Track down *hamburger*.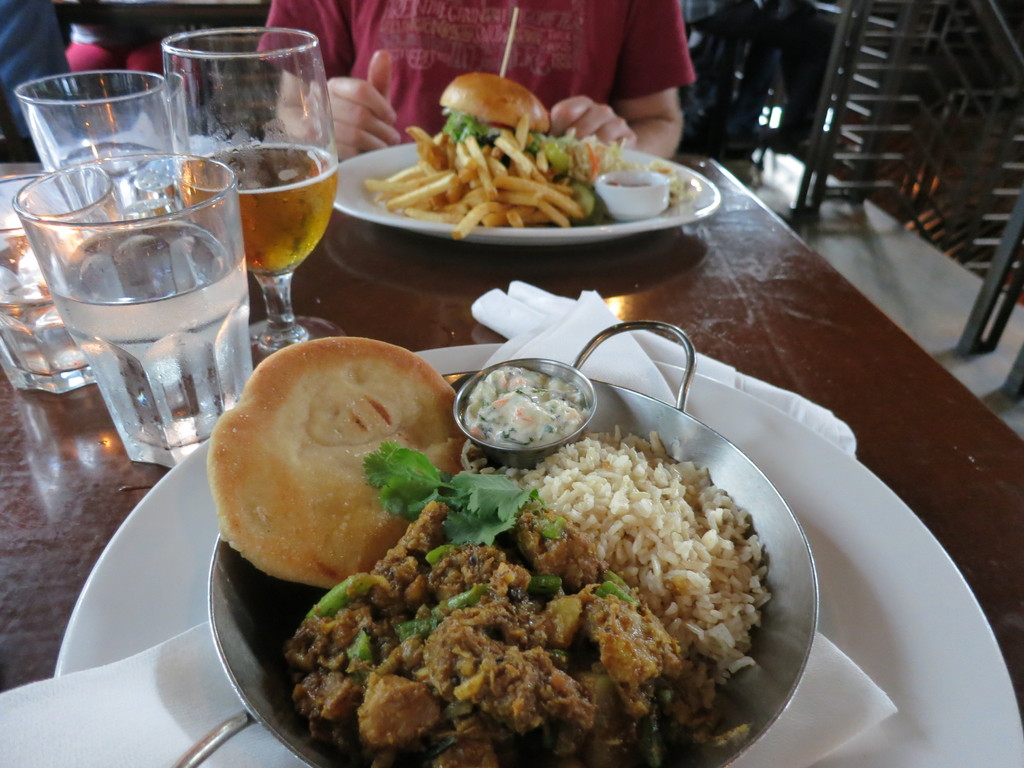
Tracked to 435:73:556:164.
